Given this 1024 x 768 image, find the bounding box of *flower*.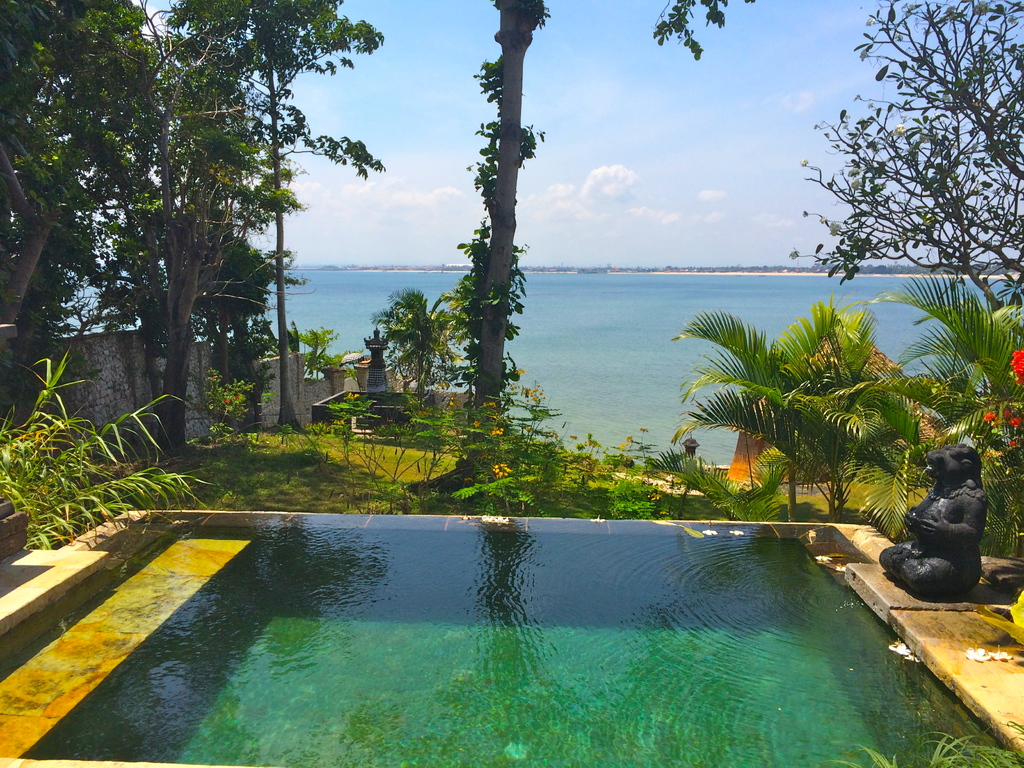
region(1010, 347, 1023, 388).
